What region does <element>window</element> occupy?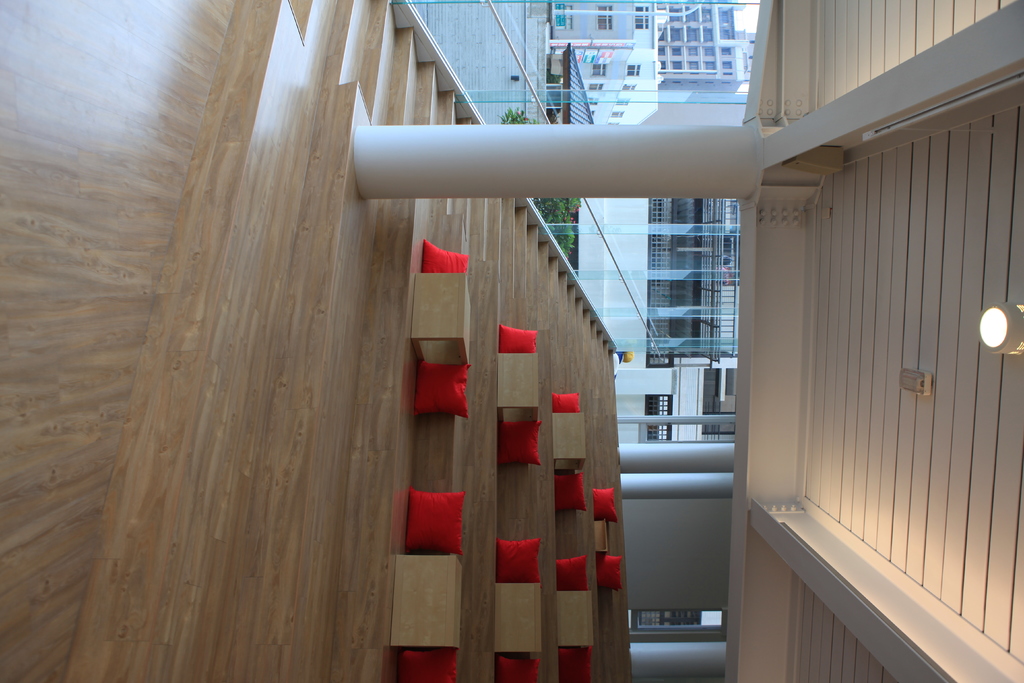
select_region(616, 94, 628, 106).
